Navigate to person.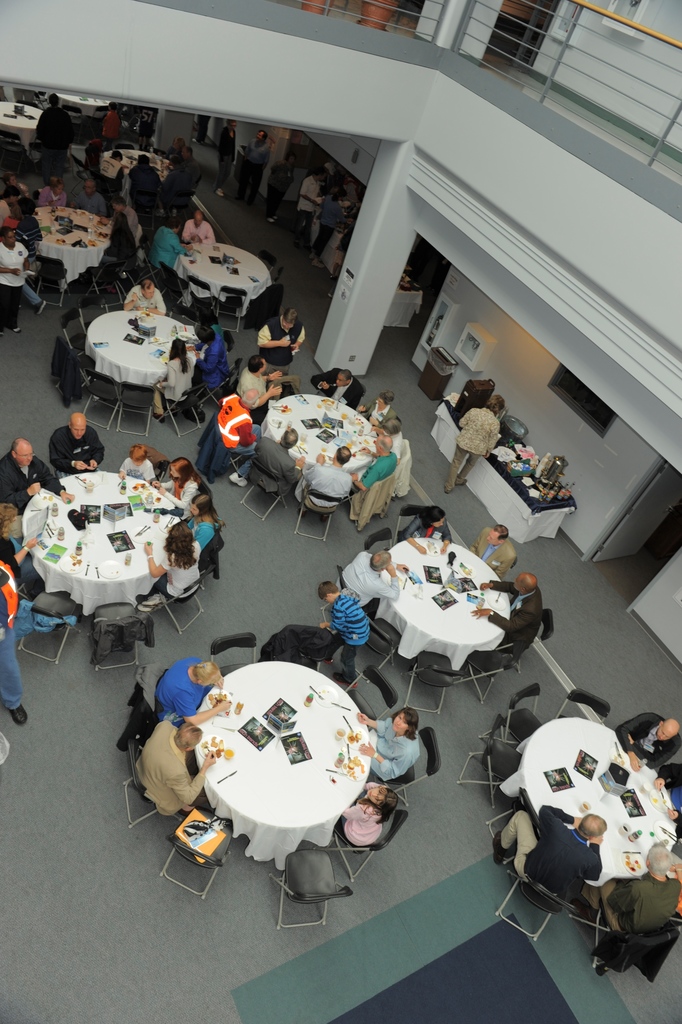
Navigation target: (left=352, top=703, right=429, bottom=792).
